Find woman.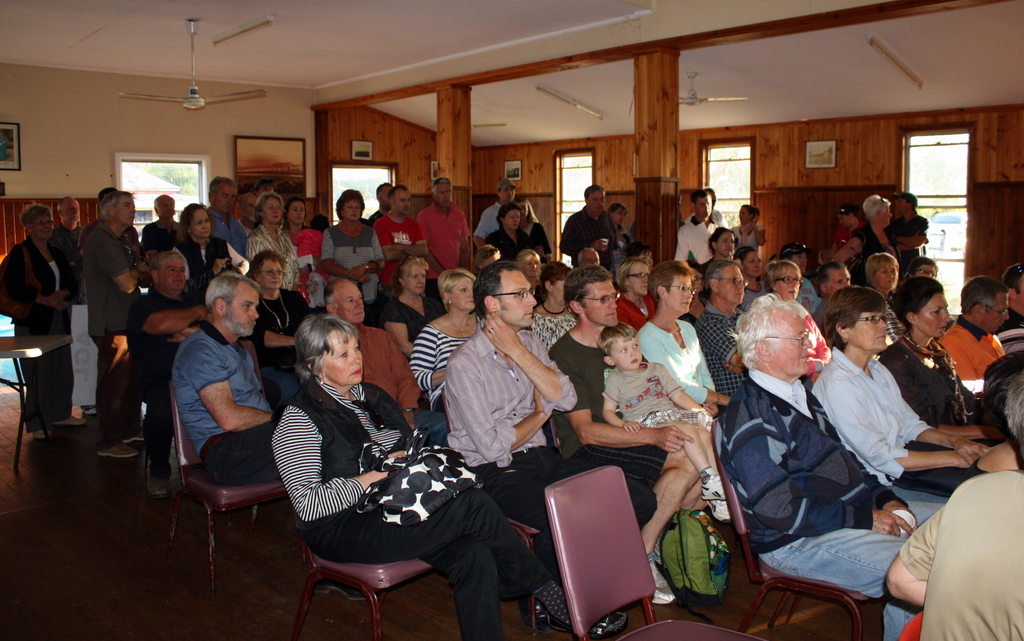
locate(279, 301, 515, 637).
